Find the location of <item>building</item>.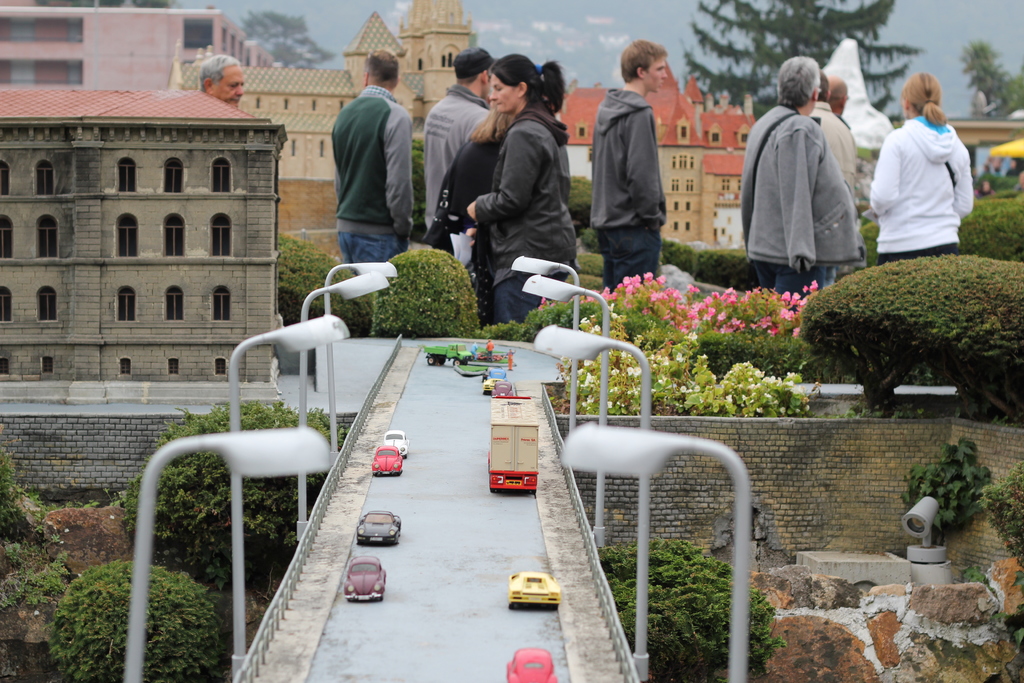
Location: crop(557, 63, 756, 247).
